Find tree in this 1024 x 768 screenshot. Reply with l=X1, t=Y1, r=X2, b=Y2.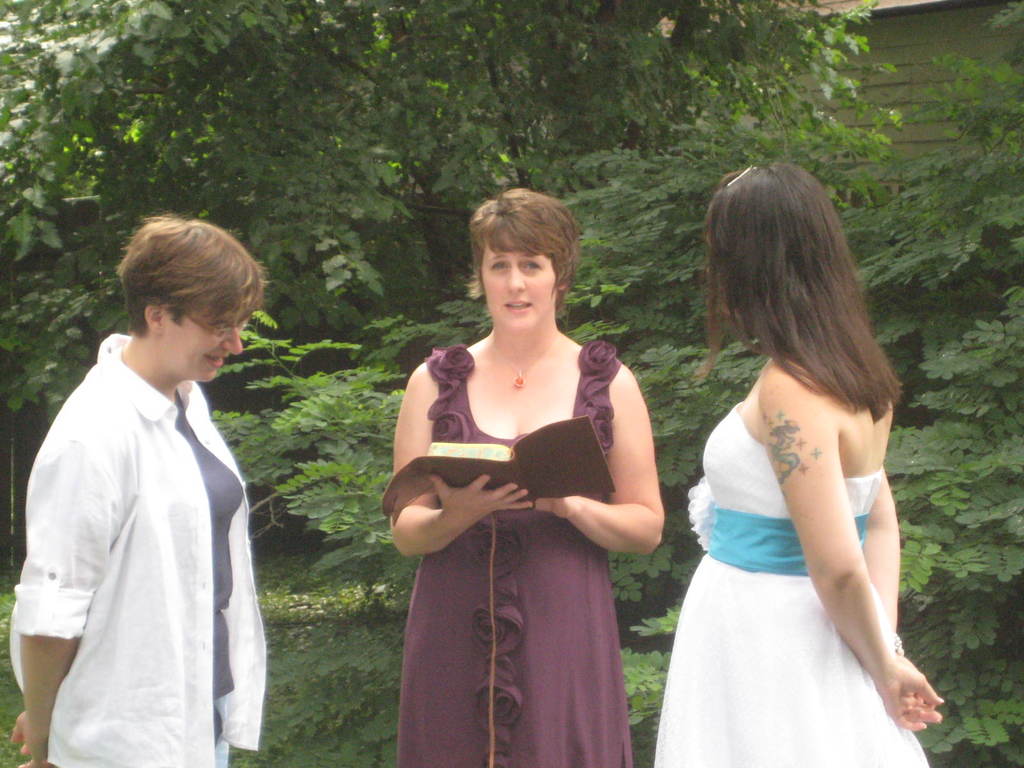
l=0, t=0, r=906, b=417.
